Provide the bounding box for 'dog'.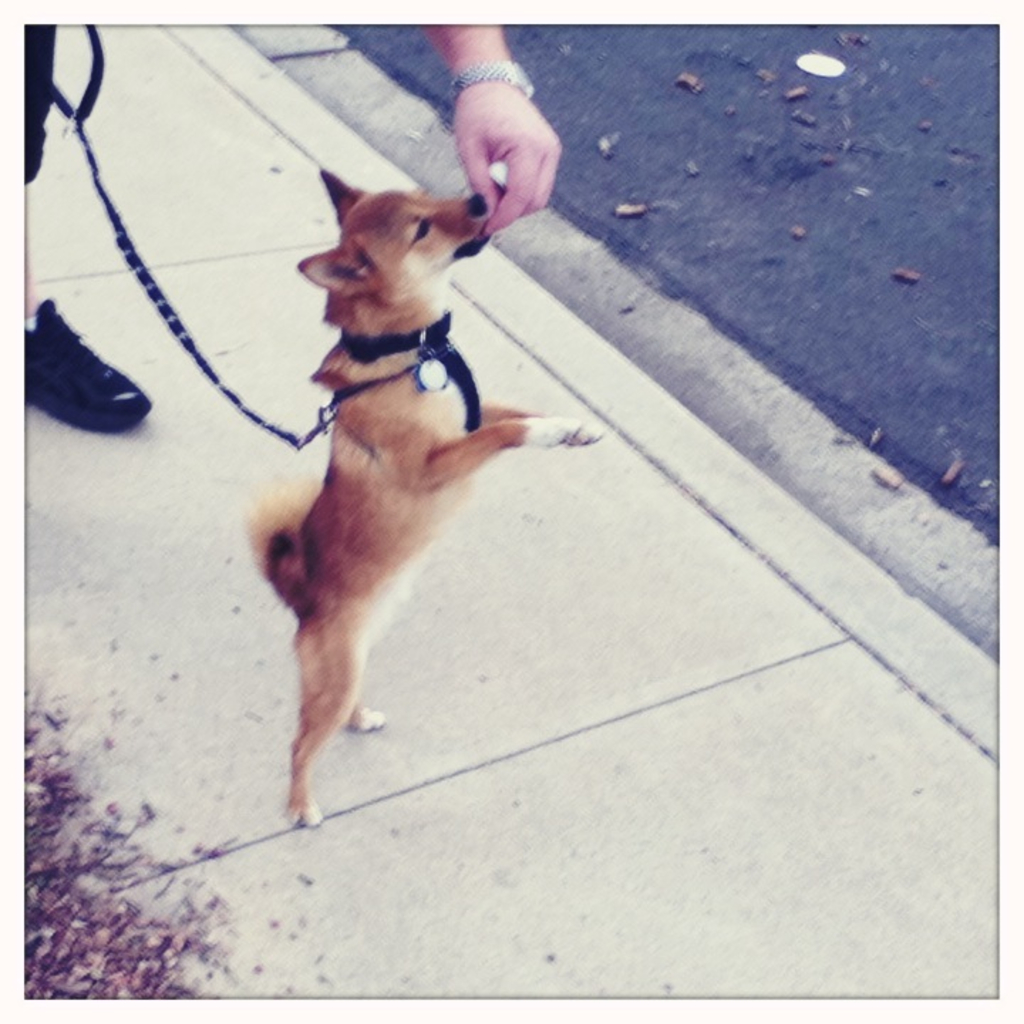
pyautogui.locateOnScreen(238, 168, 604, 828).
